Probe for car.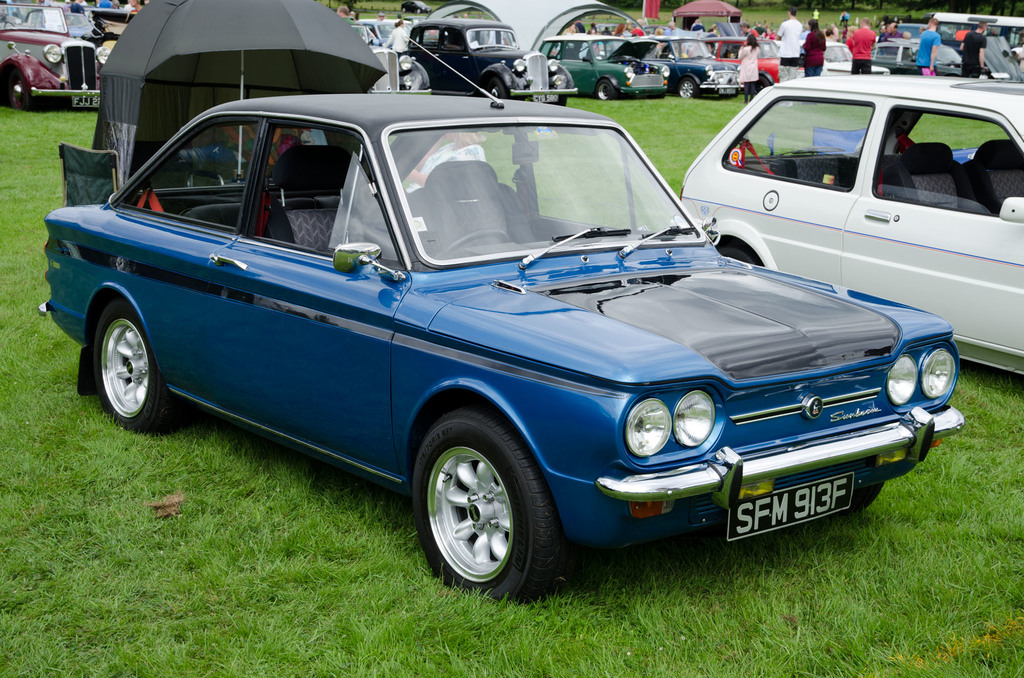
Probe result: (x1=676, y1=70, x2=1023, y2=382).
